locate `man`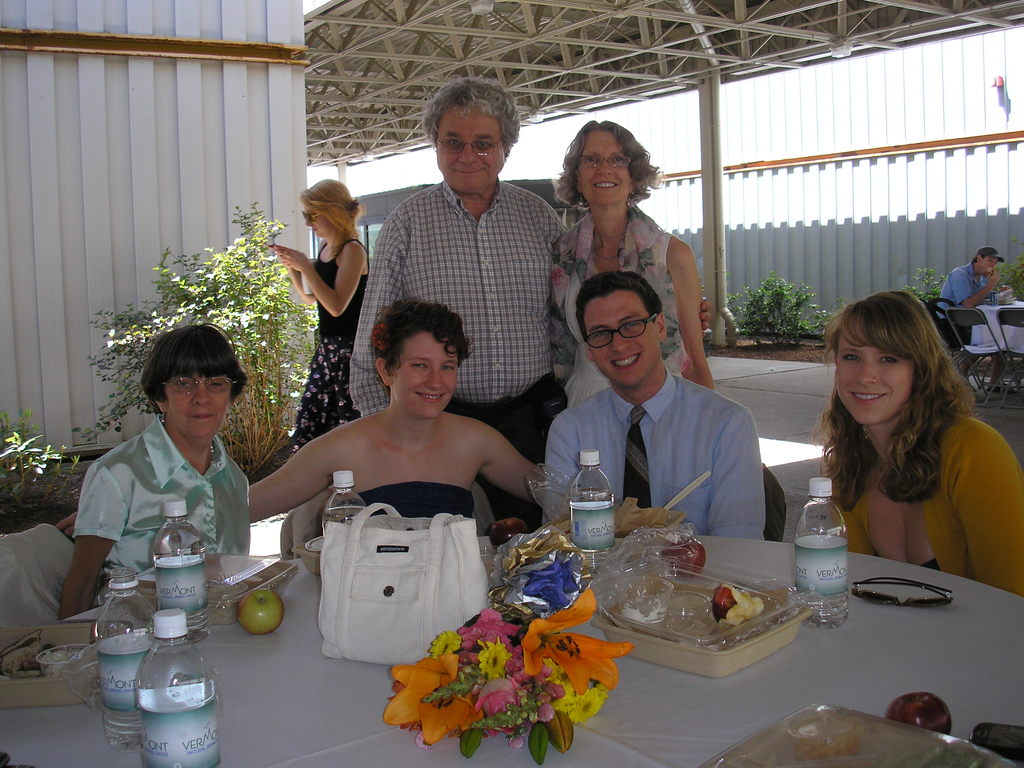
(932, 244, 1017, 398)
